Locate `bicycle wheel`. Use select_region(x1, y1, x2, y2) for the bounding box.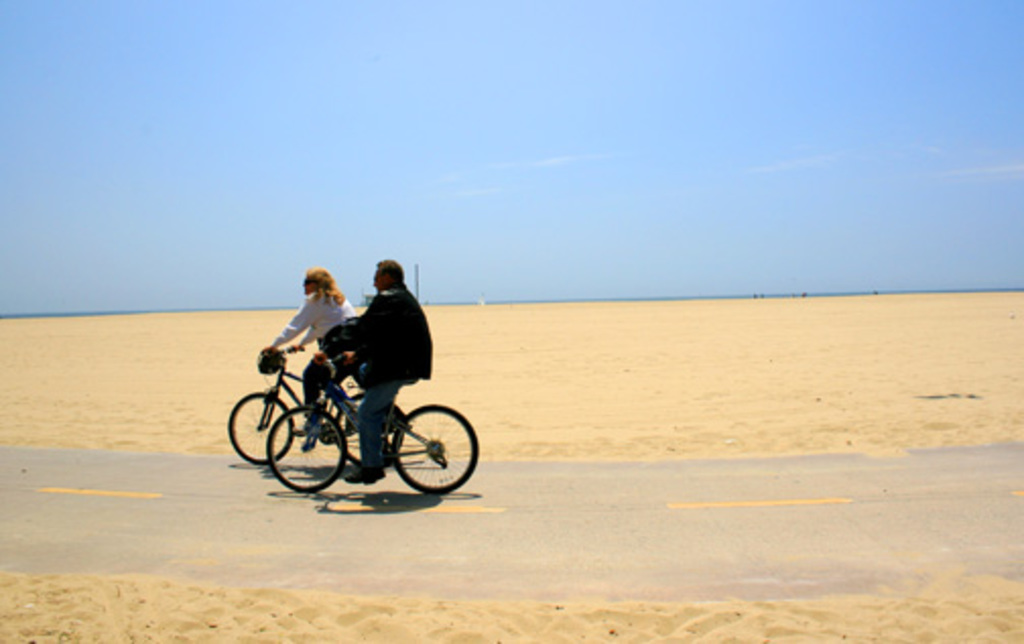
select_region(337, 392, 404, 471).
